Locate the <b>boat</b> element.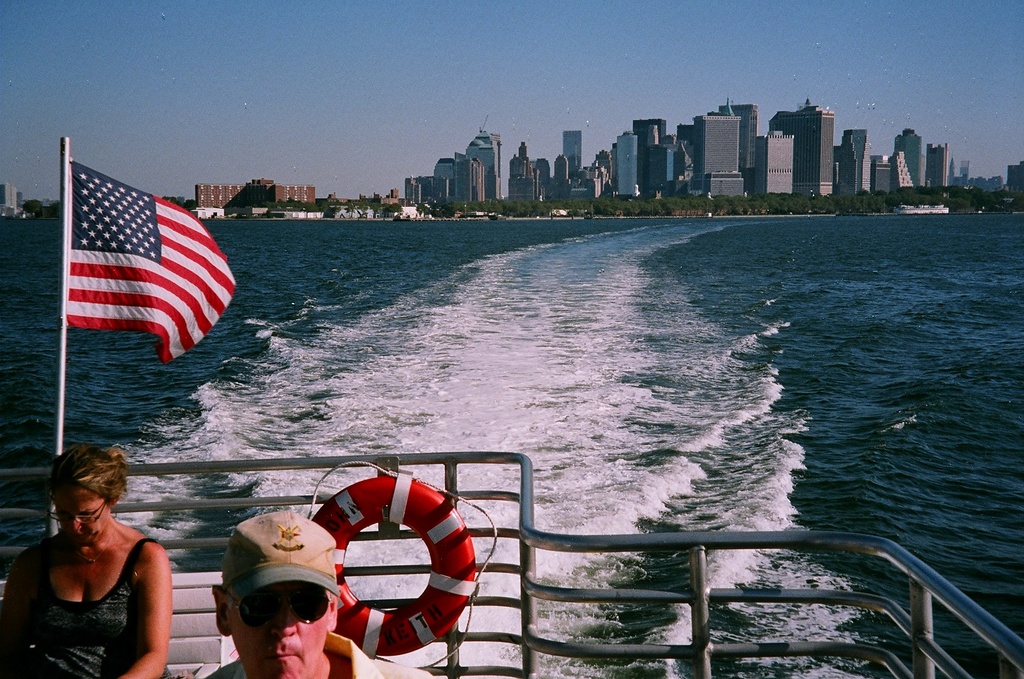
Element bbox: left=0, top=131, right=1023, bottom=678.
